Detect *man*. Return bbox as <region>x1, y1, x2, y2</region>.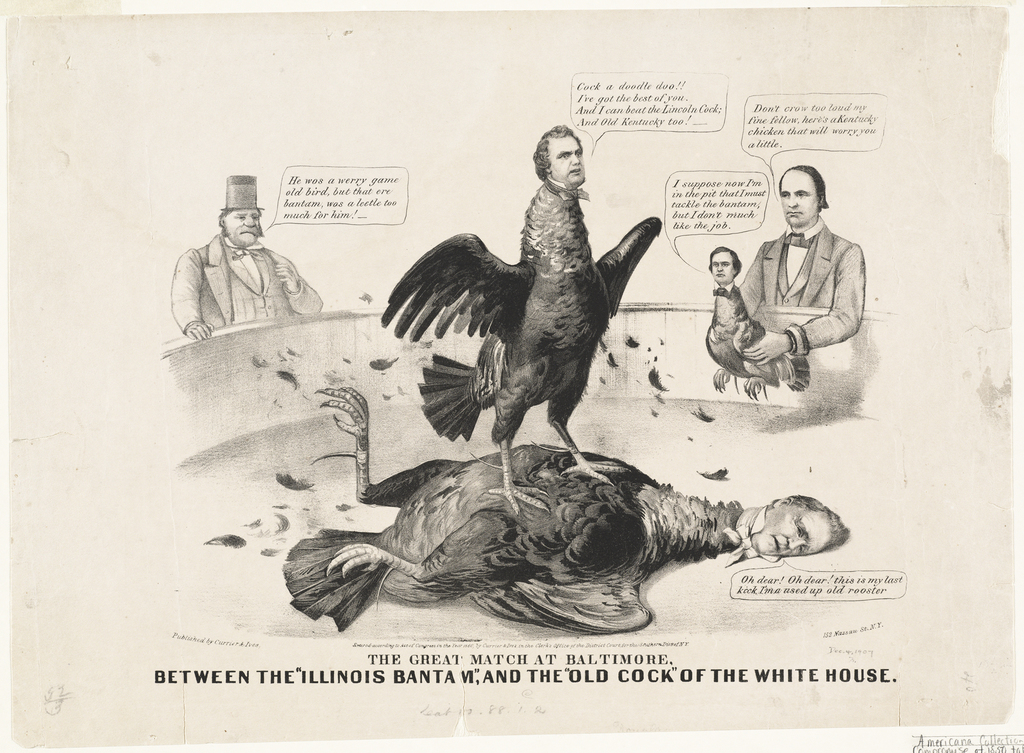
<region>739, 155, 867, 371</region>.
